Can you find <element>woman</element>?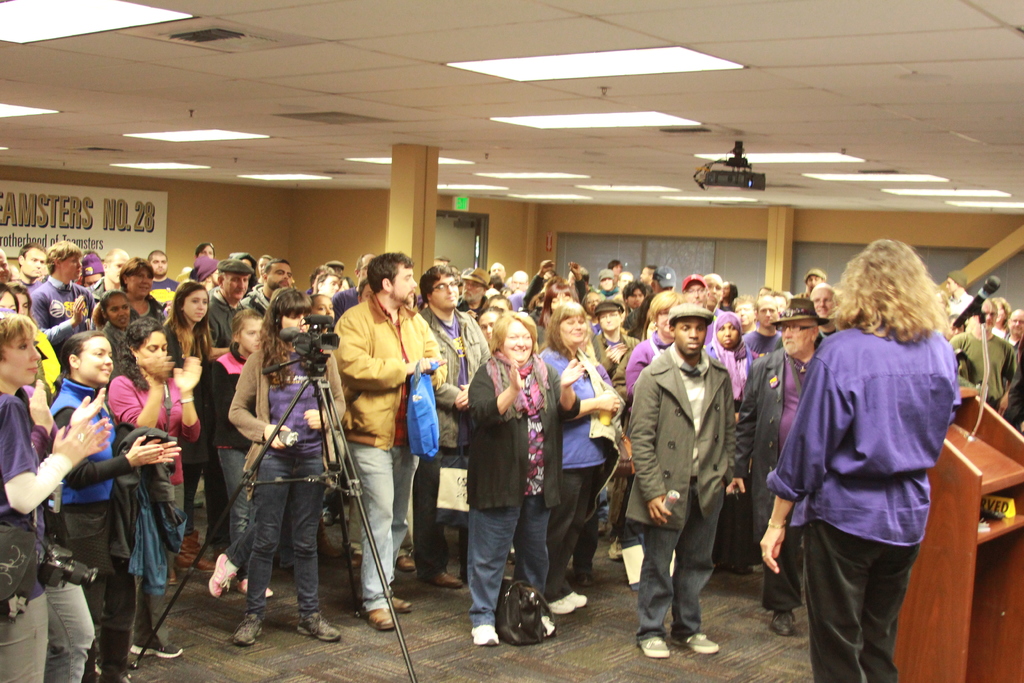
Yes, bounding box: l=157, t=278, r=214, b=567.
